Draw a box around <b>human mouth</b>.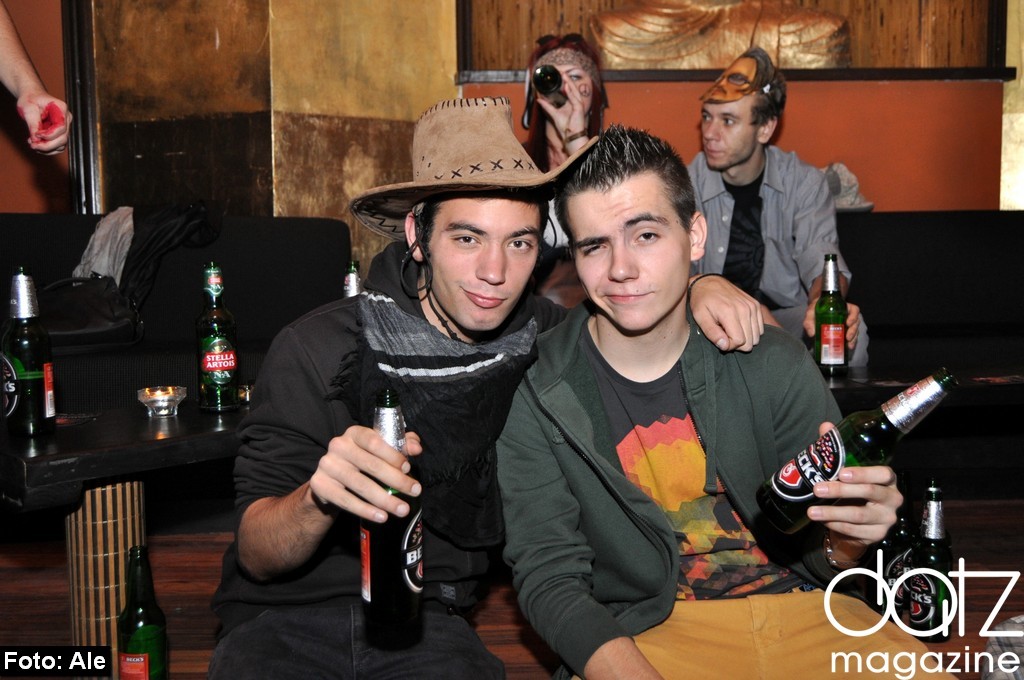
<bbox>452, 284, 513, 312</bbox>.
